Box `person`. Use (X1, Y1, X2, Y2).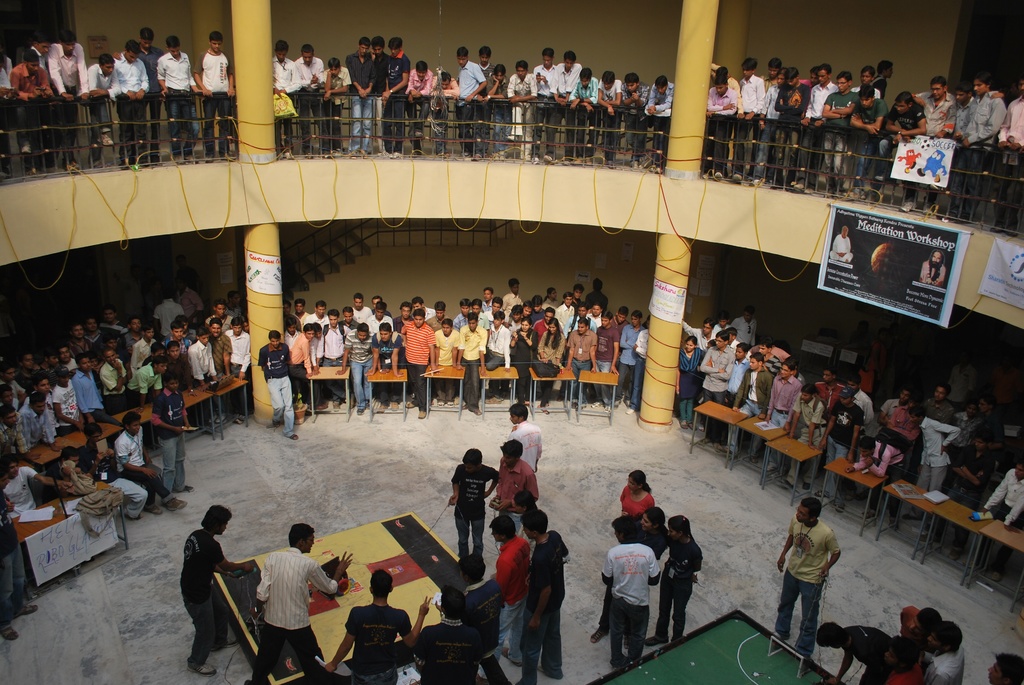
(251, 528, 355, 683).
